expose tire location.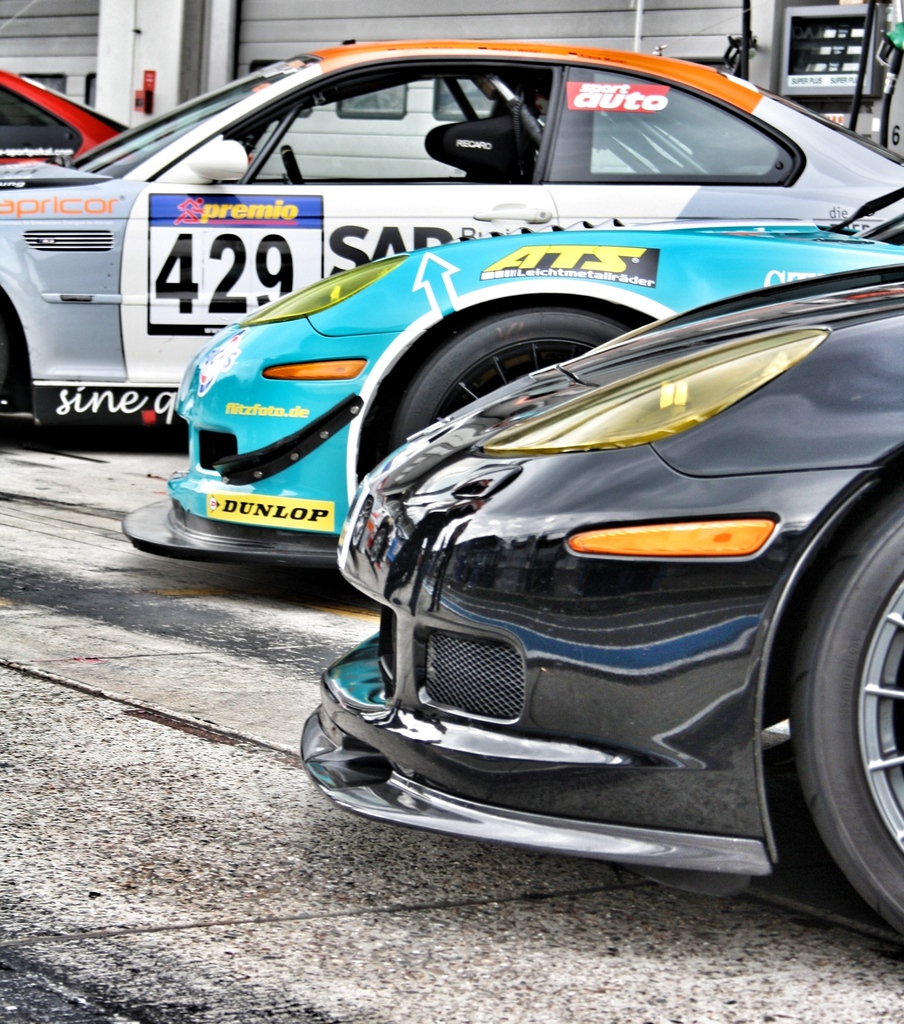
Exposed at pyautogui.locateOnScreen(797, 488, 903, 943).
